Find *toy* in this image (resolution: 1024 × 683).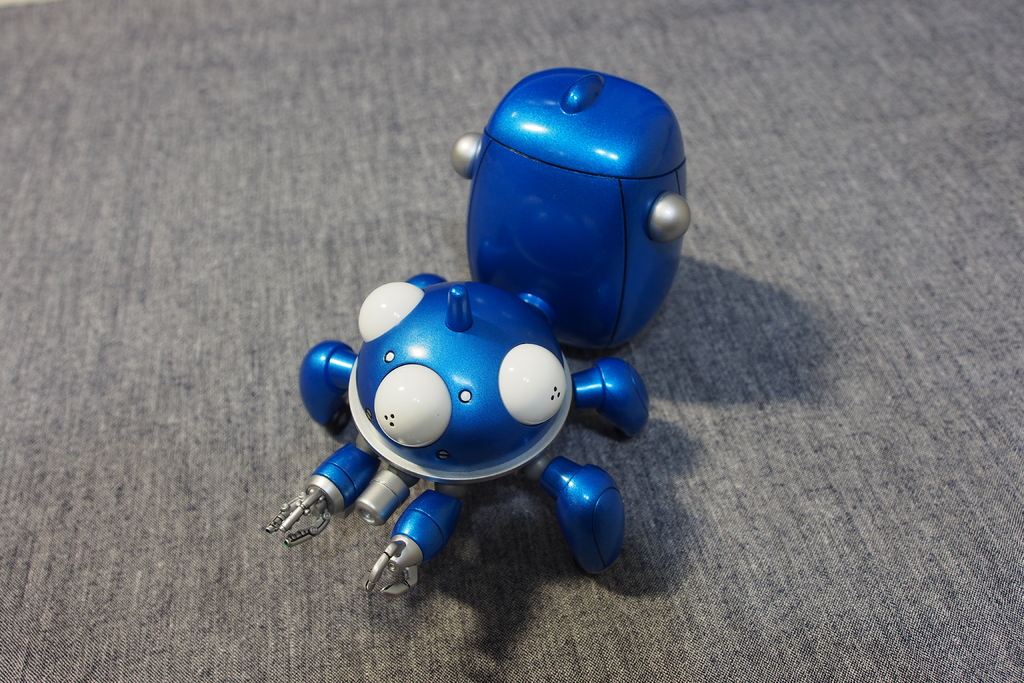
detection(273, 106, 685, 596).
